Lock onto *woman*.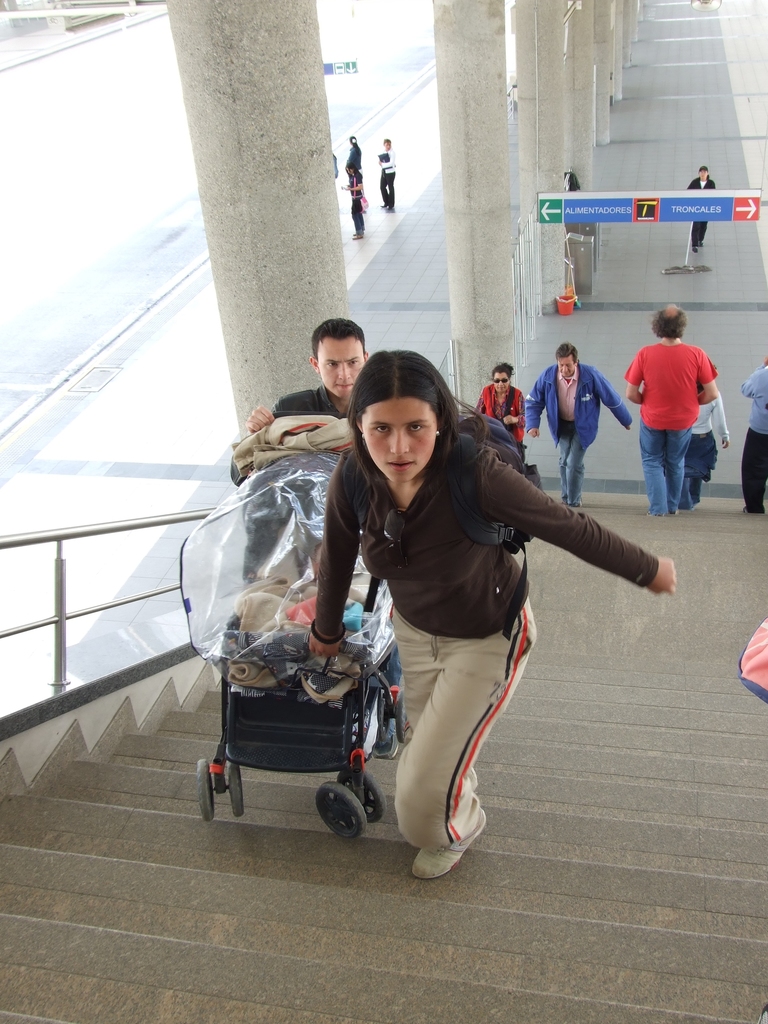
Locked: 268,351,621,850.
